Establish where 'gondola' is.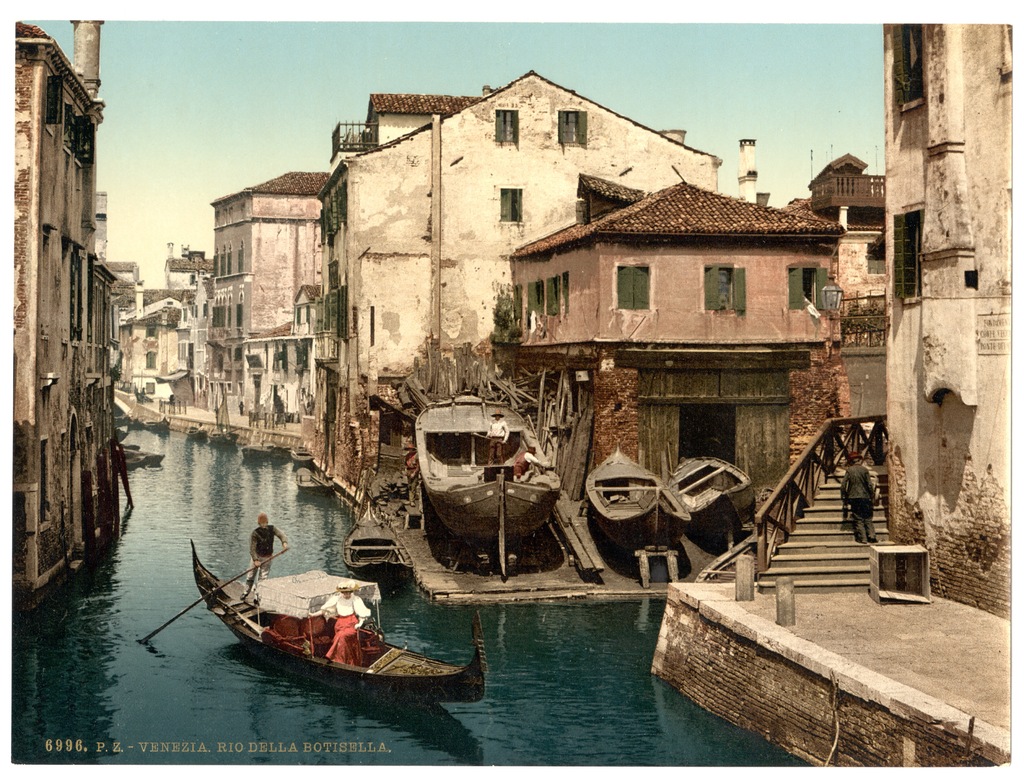
Established at 207:426:240:444.
